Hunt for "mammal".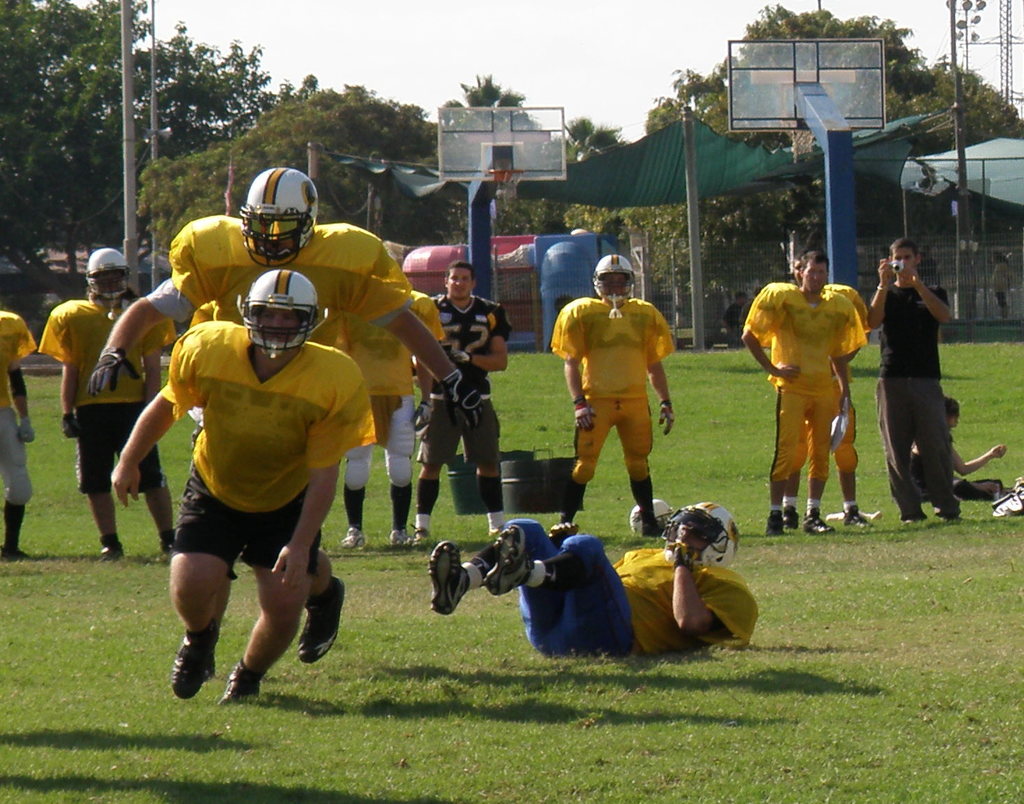
Hunted down at <box>89,169,486,662</box>.
